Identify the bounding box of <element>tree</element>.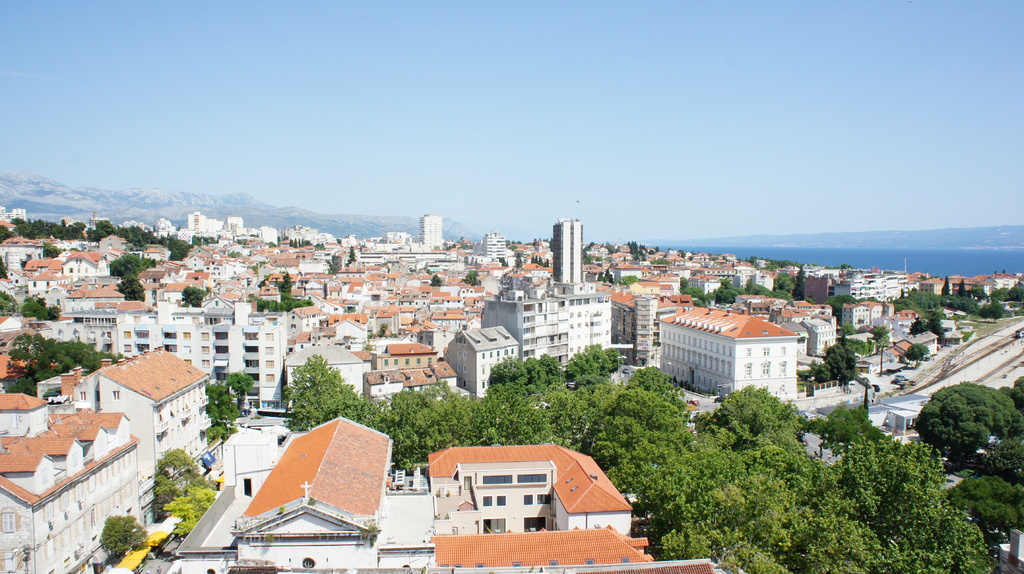
detection(565, 340, 621, 381).
